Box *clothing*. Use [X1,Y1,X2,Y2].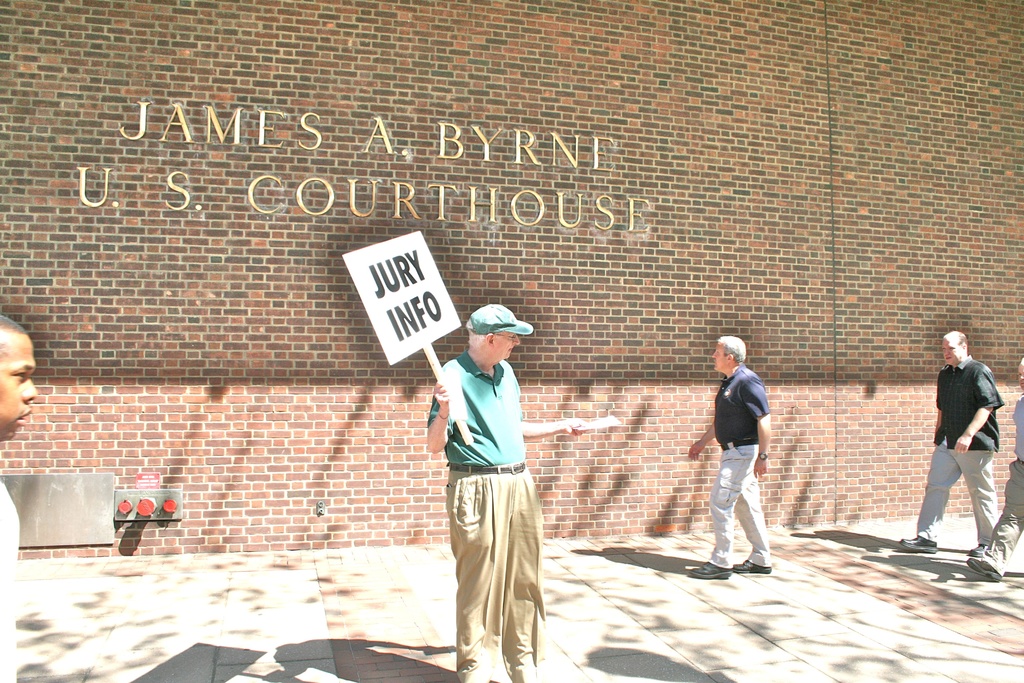
[981,394,1023,567].
